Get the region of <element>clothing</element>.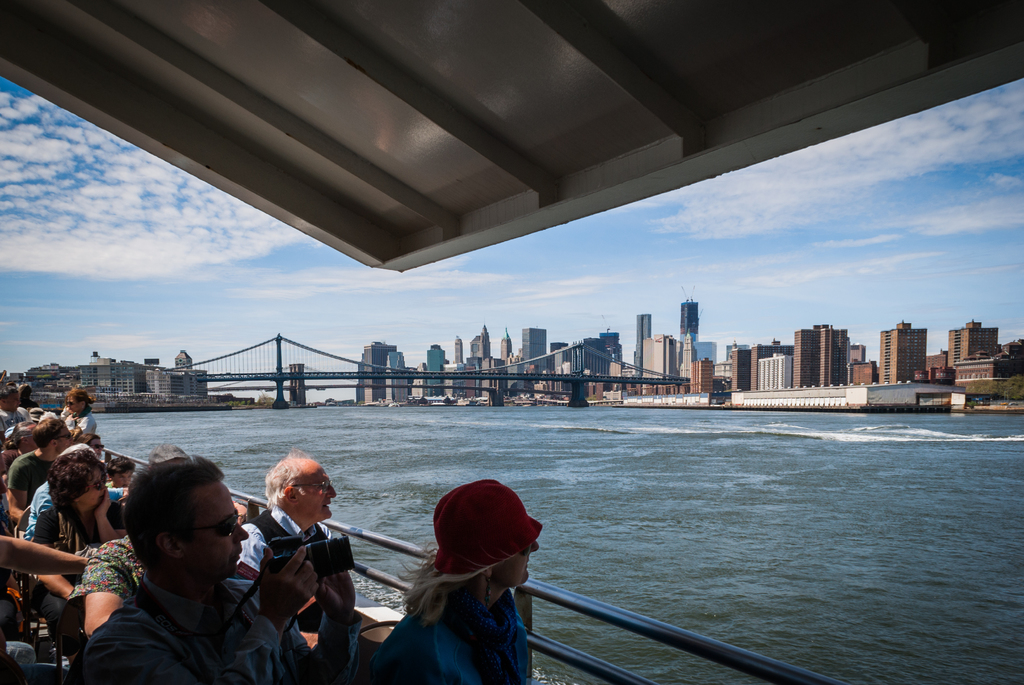
rect(0, 401, 541, 684).
